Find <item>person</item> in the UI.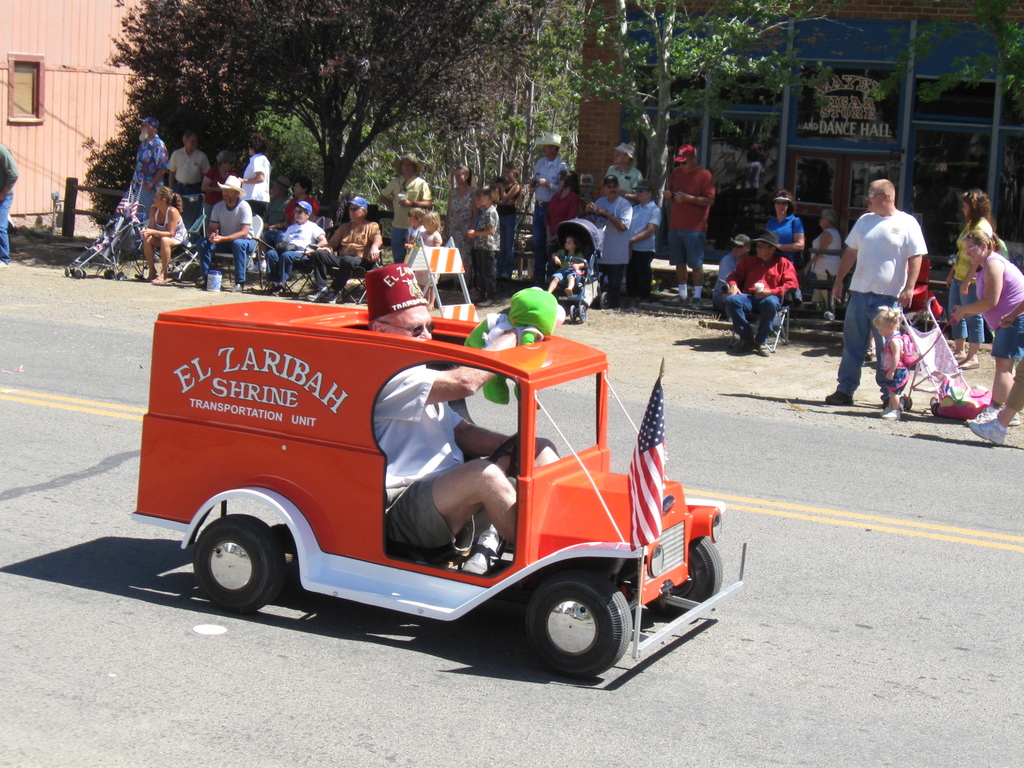
UI element at x1=601 y1=141 x2=639 y2=192.
